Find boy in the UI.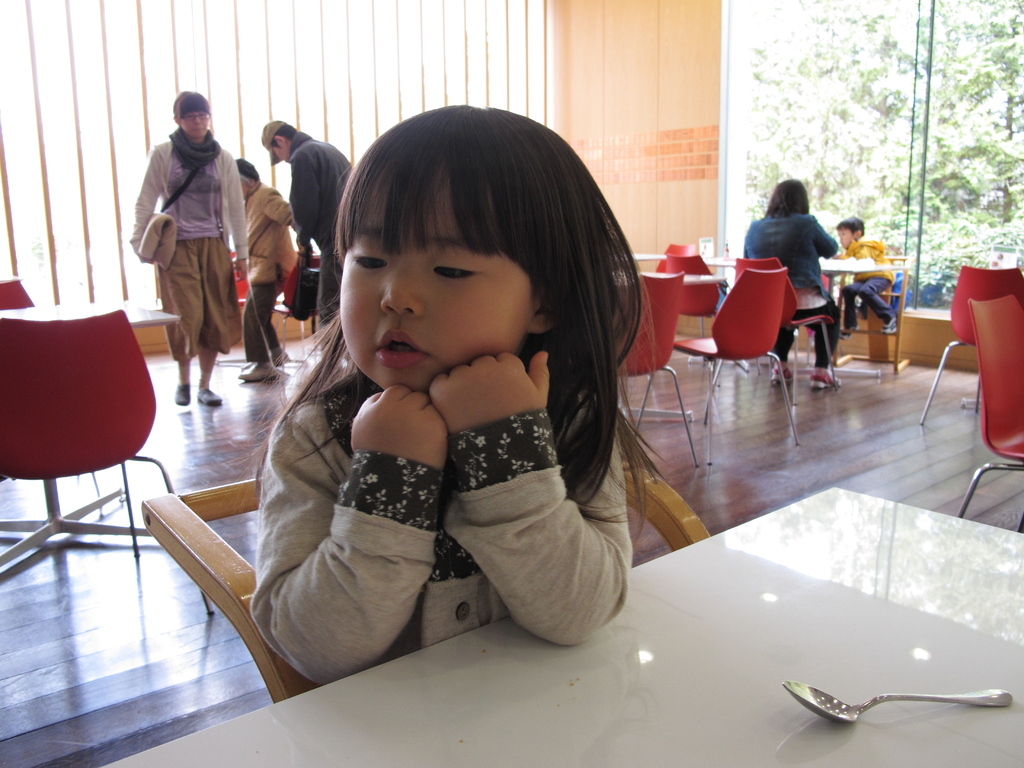
UI element at [x1=835, y1=218, x2=902, y2=340].
